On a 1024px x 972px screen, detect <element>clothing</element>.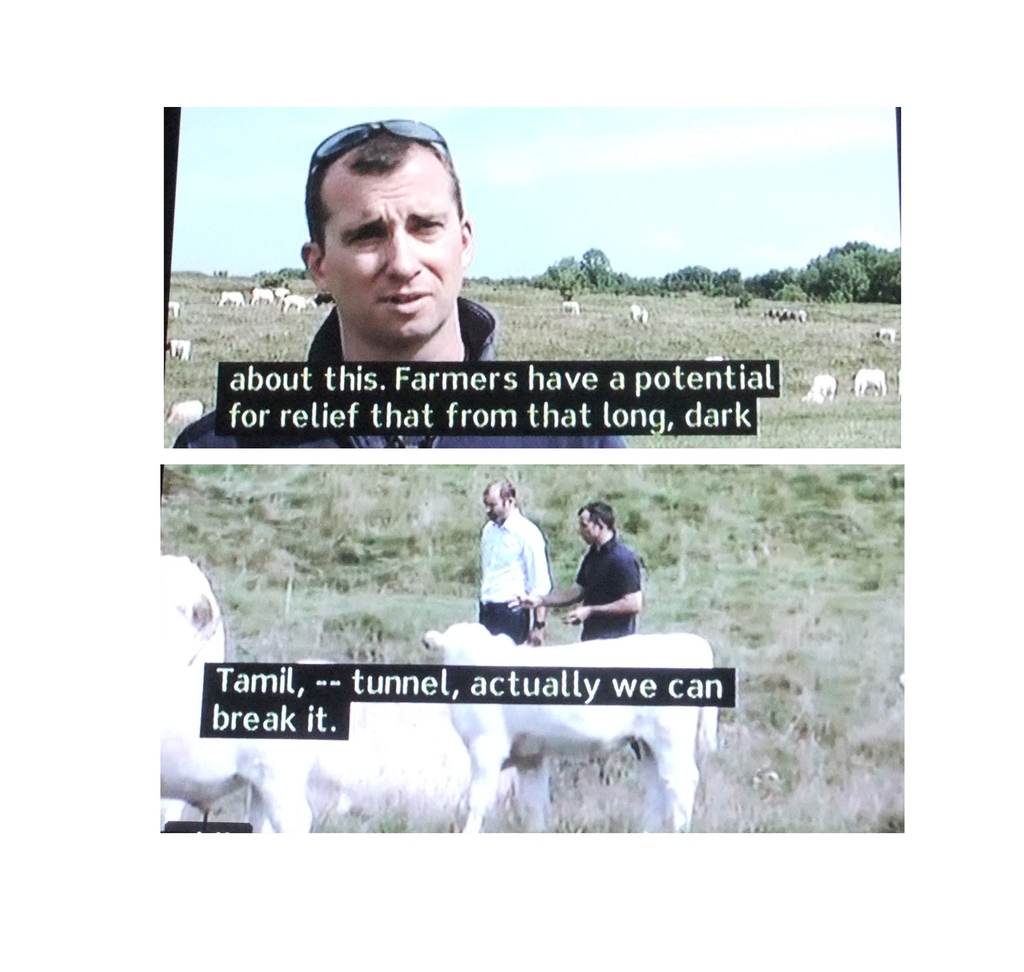
bbox=[445, 506, 557, 622].
